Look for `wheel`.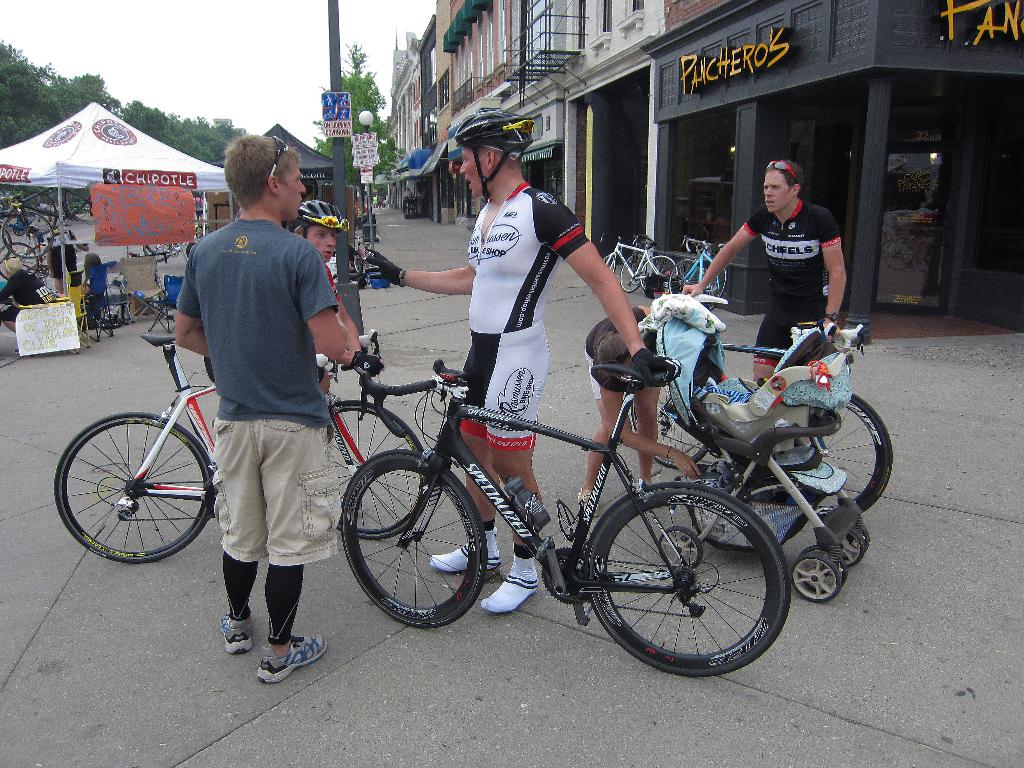
Found: 0:242:38:282.
